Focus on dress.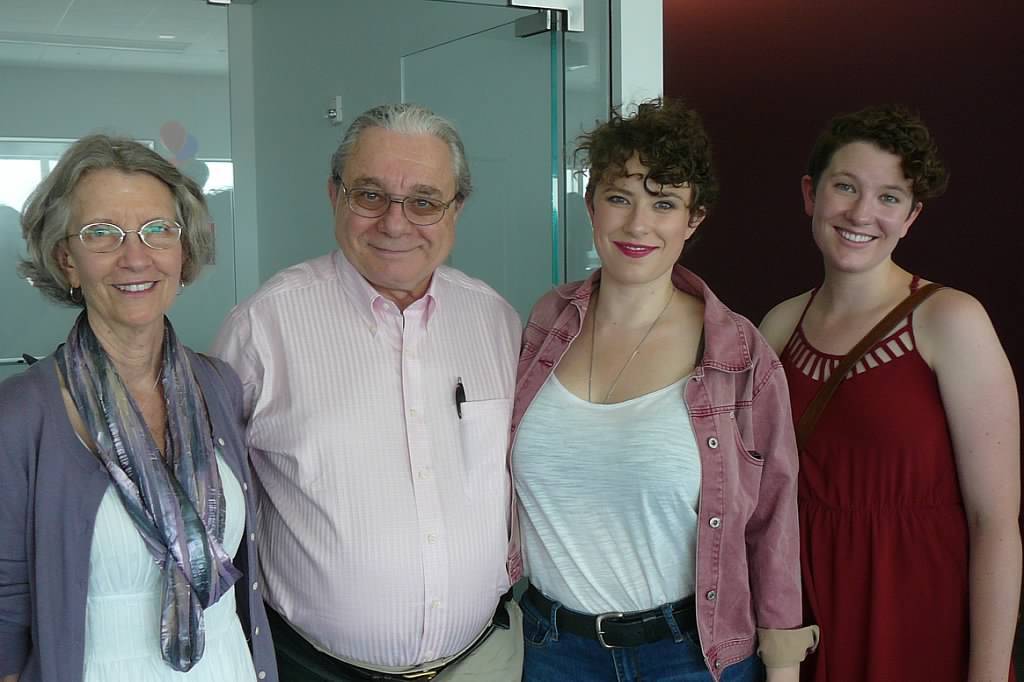
Focused at {"x1": 79, "y1": 434, "x2": 257, "y2": 681}.
